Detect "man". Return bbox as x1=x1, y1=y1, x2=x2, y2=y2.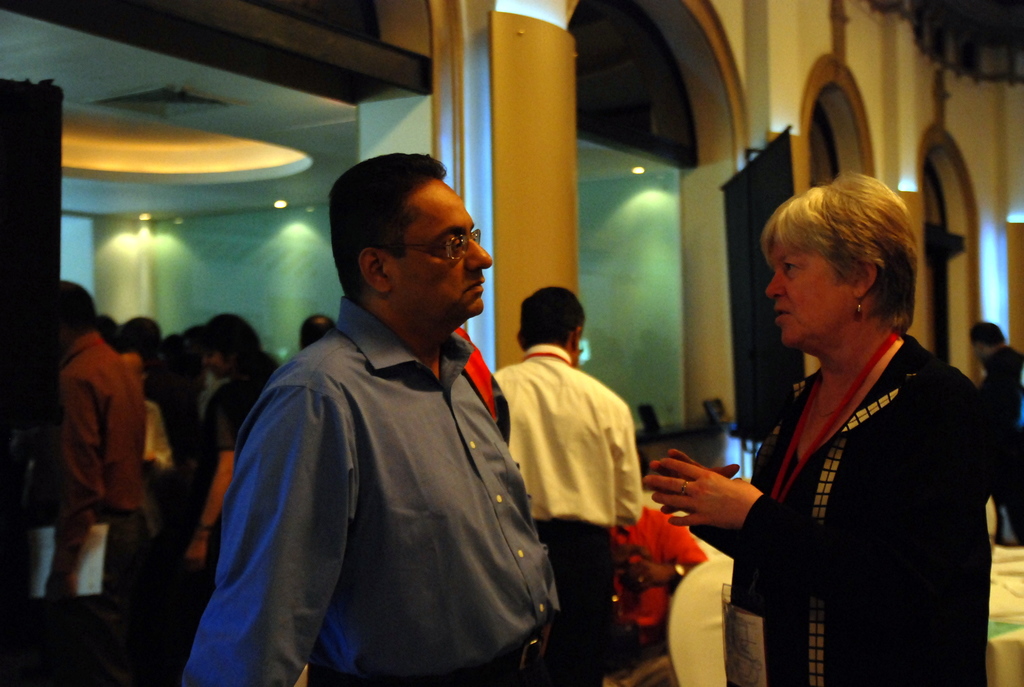
x1=977, y1=319, x2=1023, y2=551.
